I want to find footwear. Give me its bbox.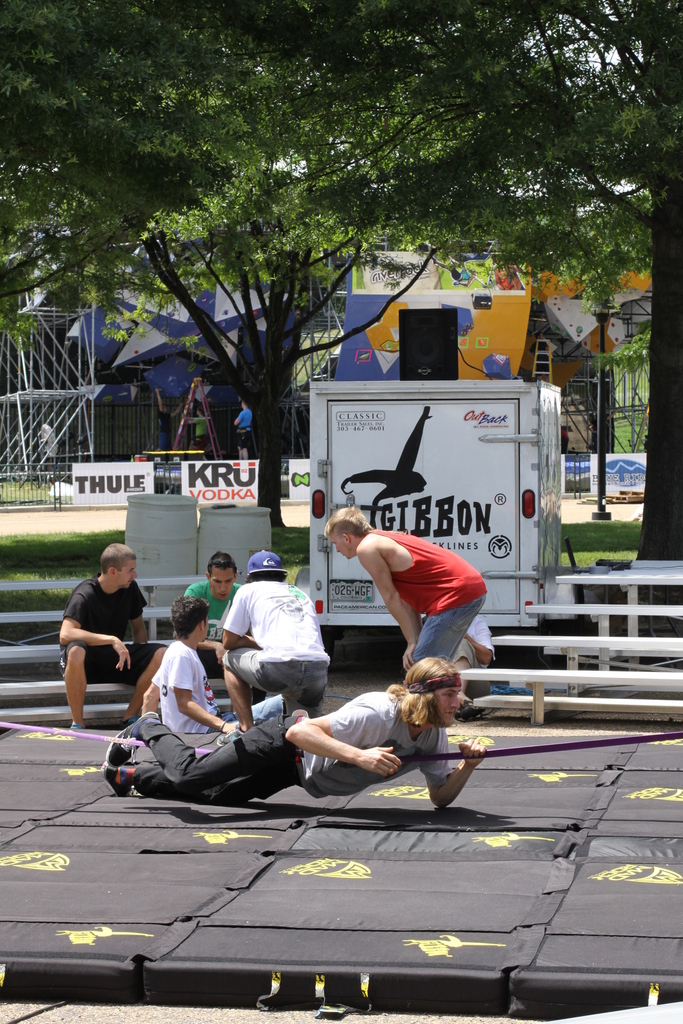
(x1=108, y1=706, x2=156, y2=765).
